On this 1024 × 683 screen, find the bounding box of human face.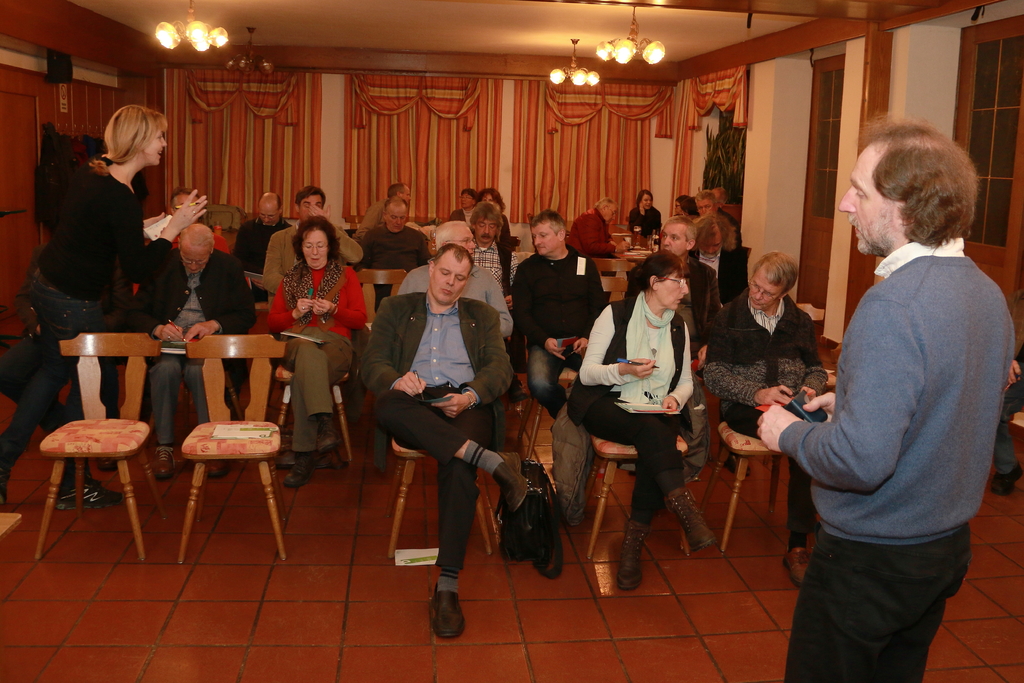
Bounding box: crop(148, 132, 169, 168).
